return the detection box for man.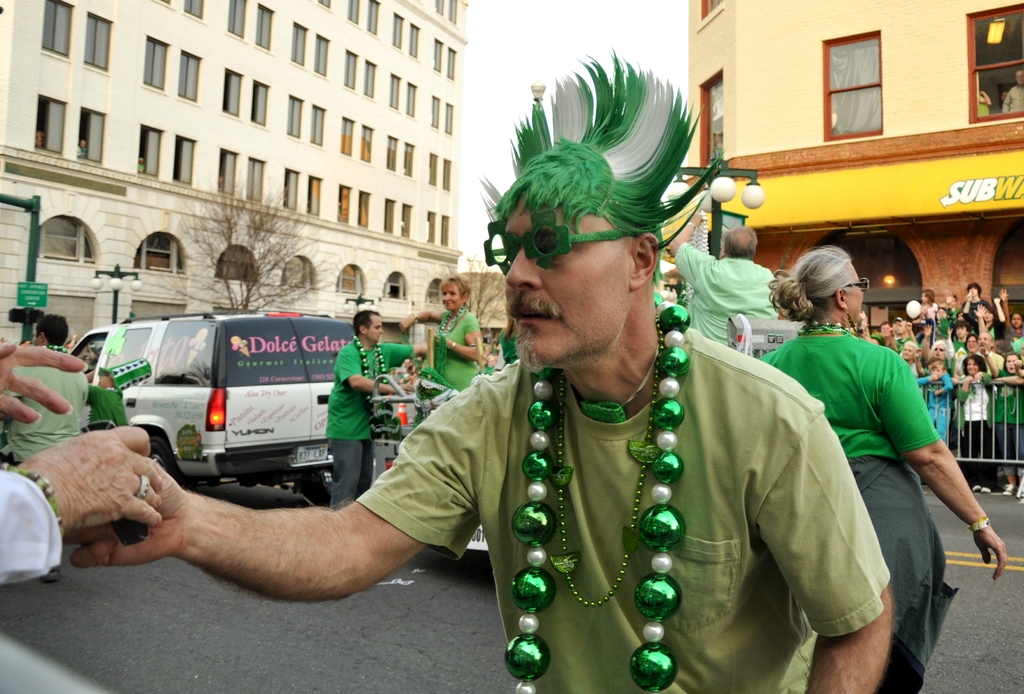
(x1=247, y1=106, x2=892, y2=674).
